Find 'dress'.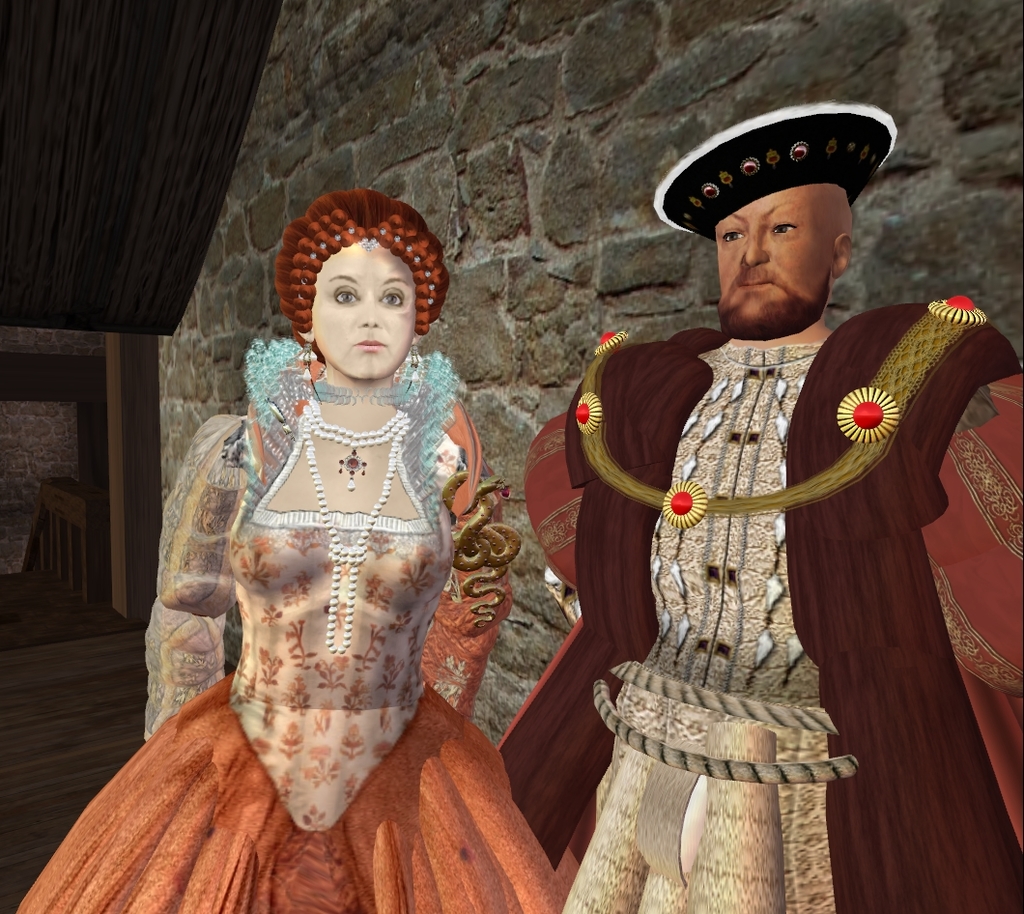
x1=14 y1=338 x2=570 y2=913.
